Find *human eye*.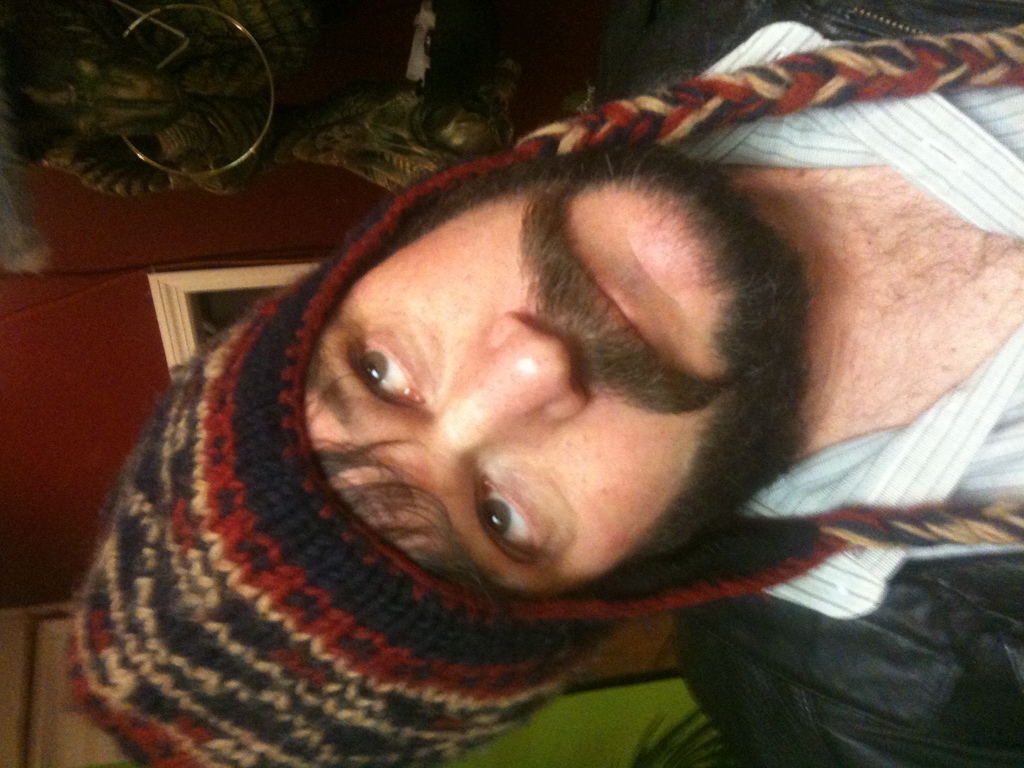
Rect(483, 471, 538, 566).
